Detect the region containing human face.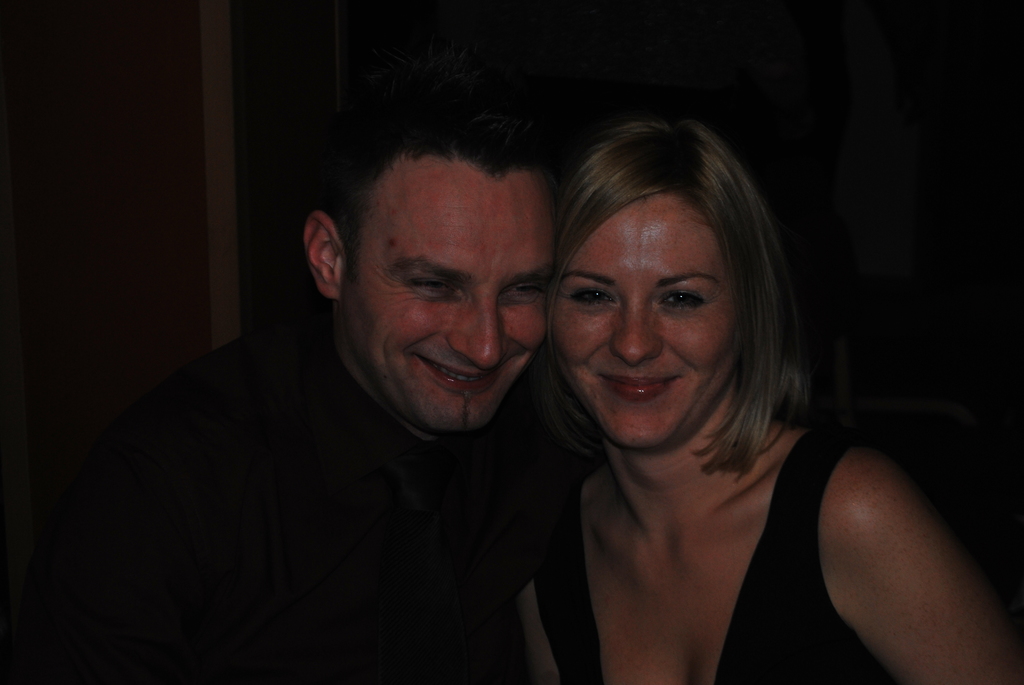
341, 149, 556, 432.
